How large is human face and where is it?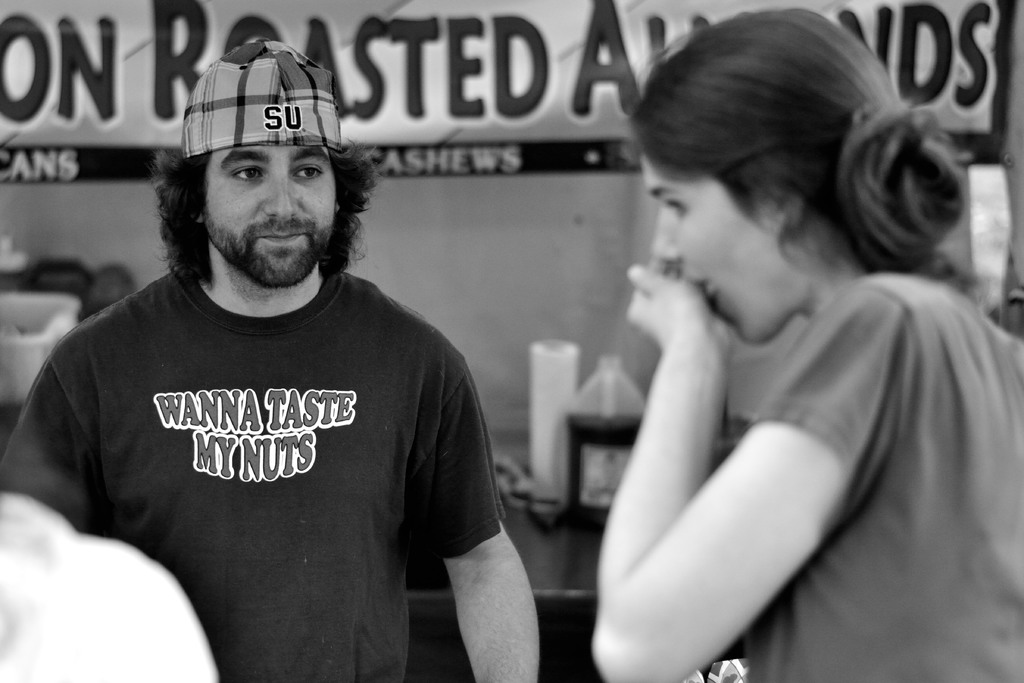
Bounding box: [207,145,335,283].
